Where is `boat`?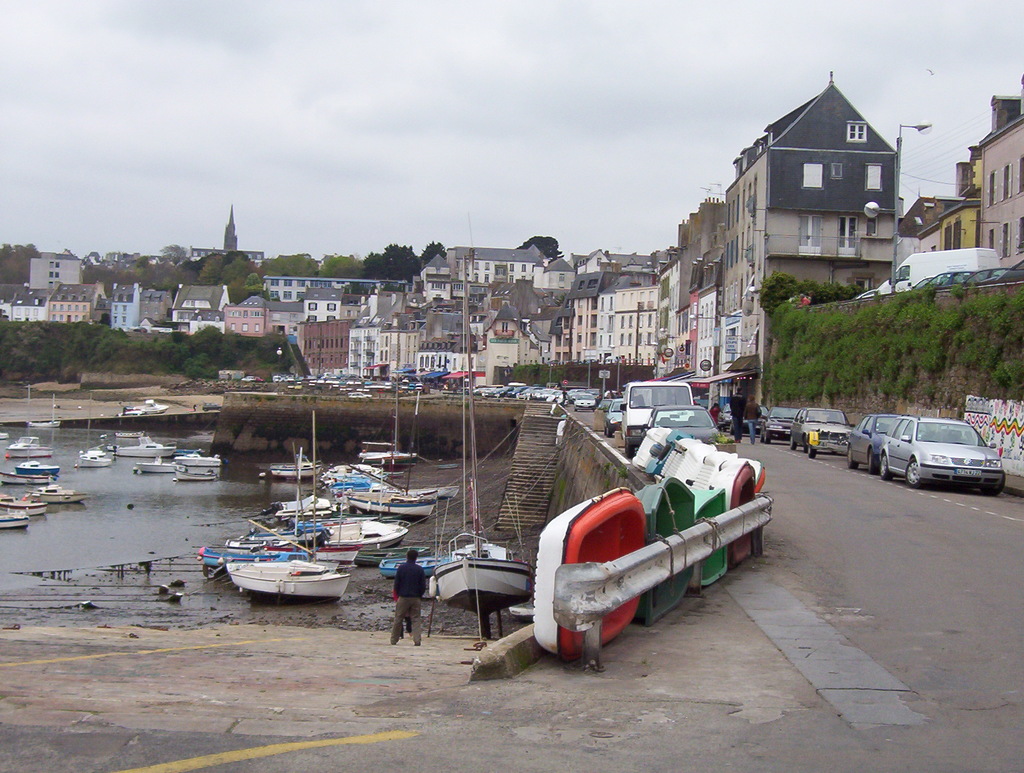
left=0, top=496, right=47, bottom=516.
